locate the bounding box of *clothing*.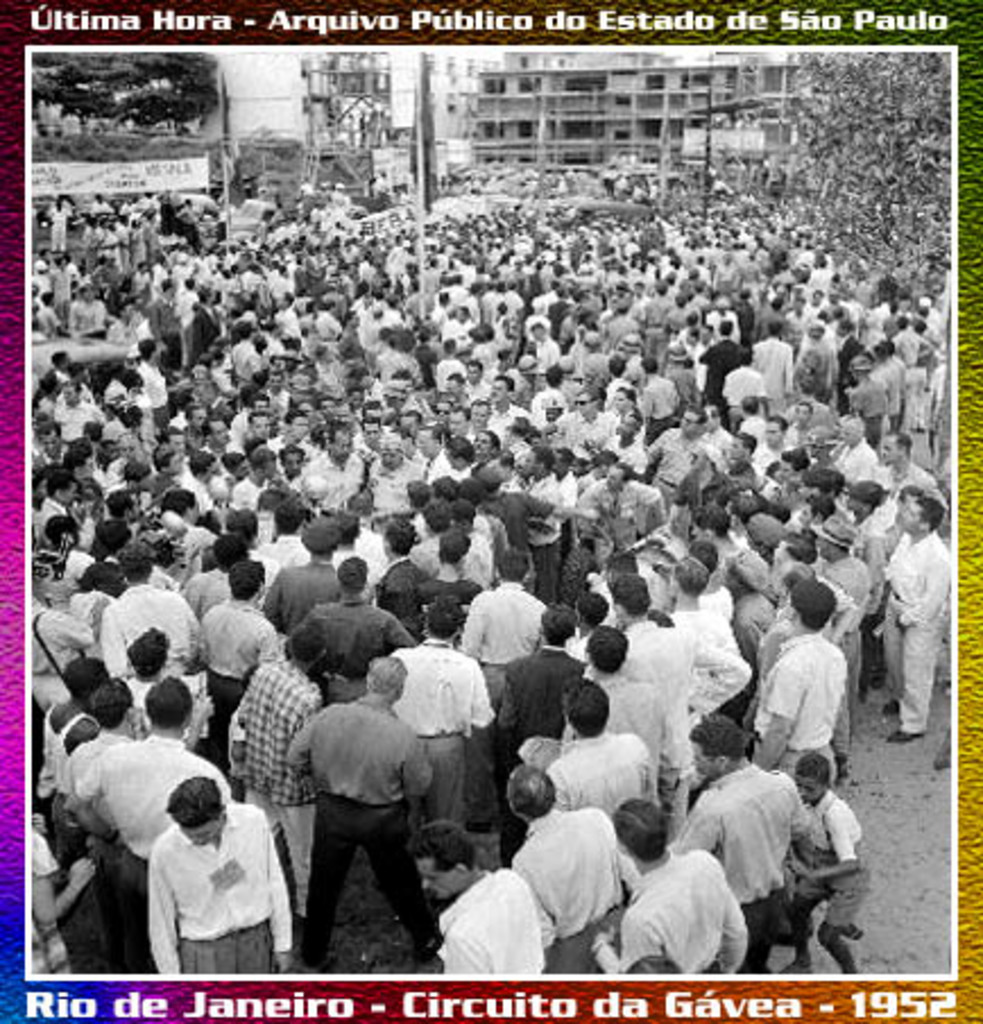
Bounding box: (x1=371, y1=555, x2=417, y2=623).
